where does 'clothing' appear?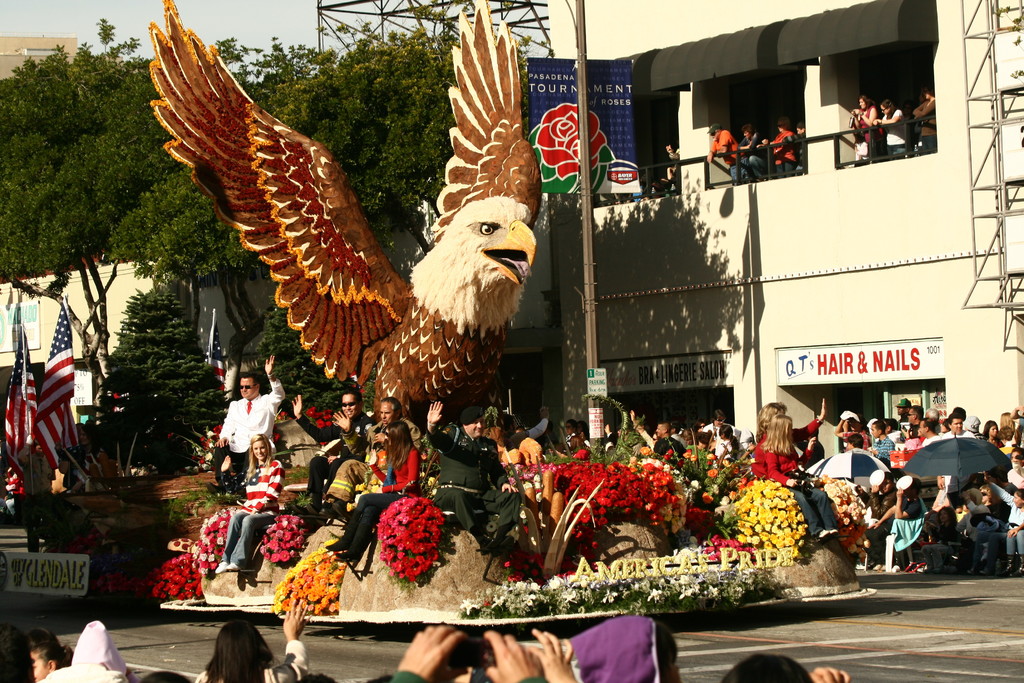
Appears at bbox=[850, 107, 872, 160].
